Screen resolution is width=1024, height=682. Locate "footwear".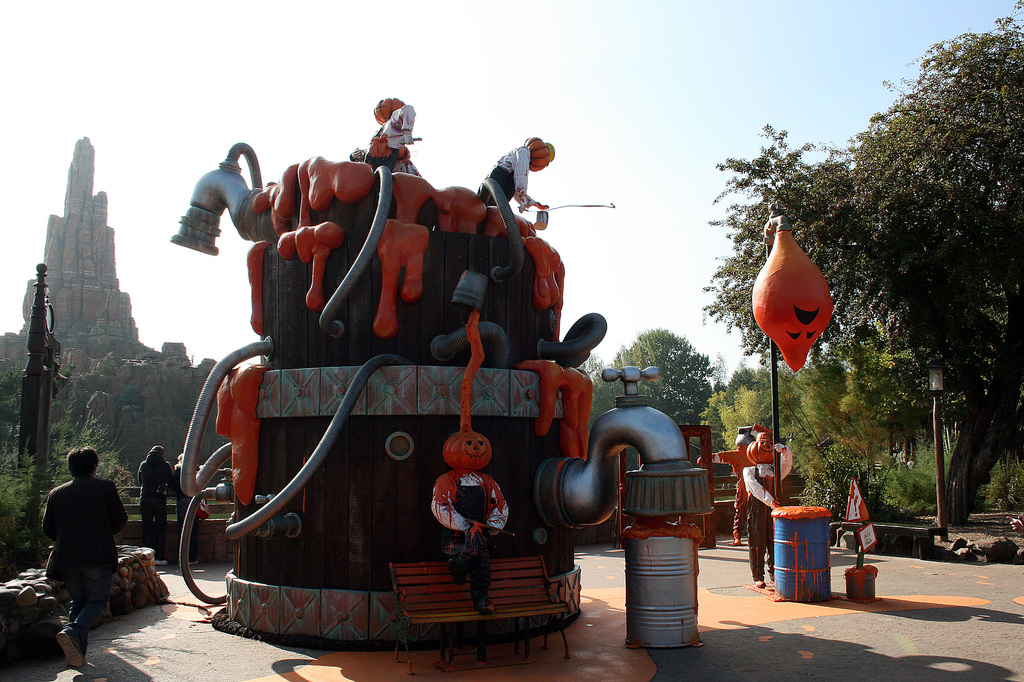
(752,578,769,590).
